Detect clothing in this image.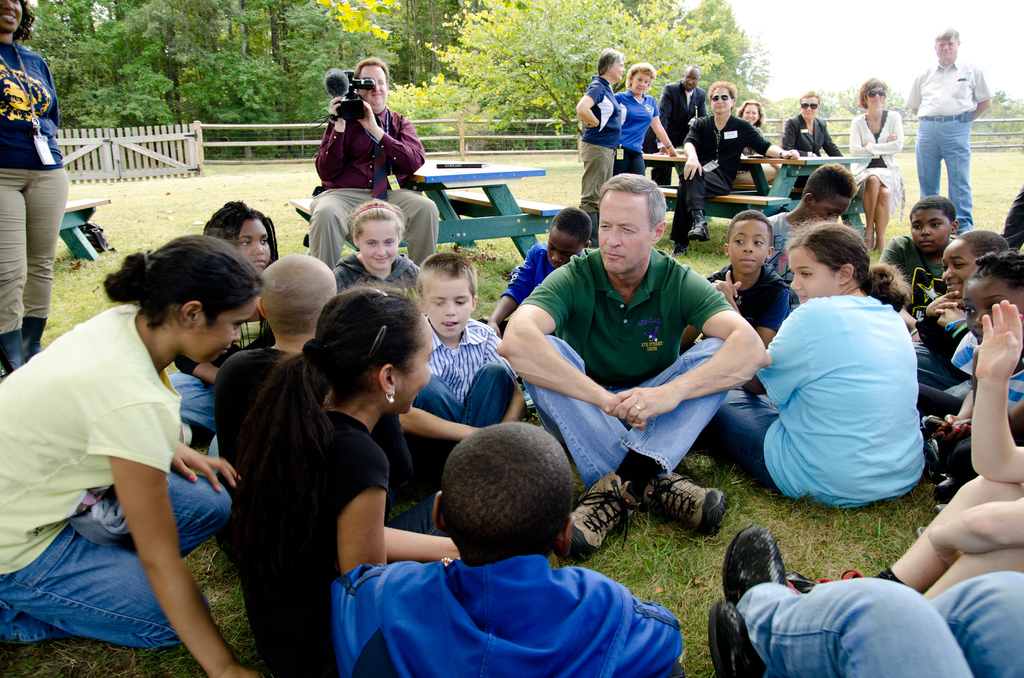
Detection: left=906, top=61, right=989, bottom=227.
